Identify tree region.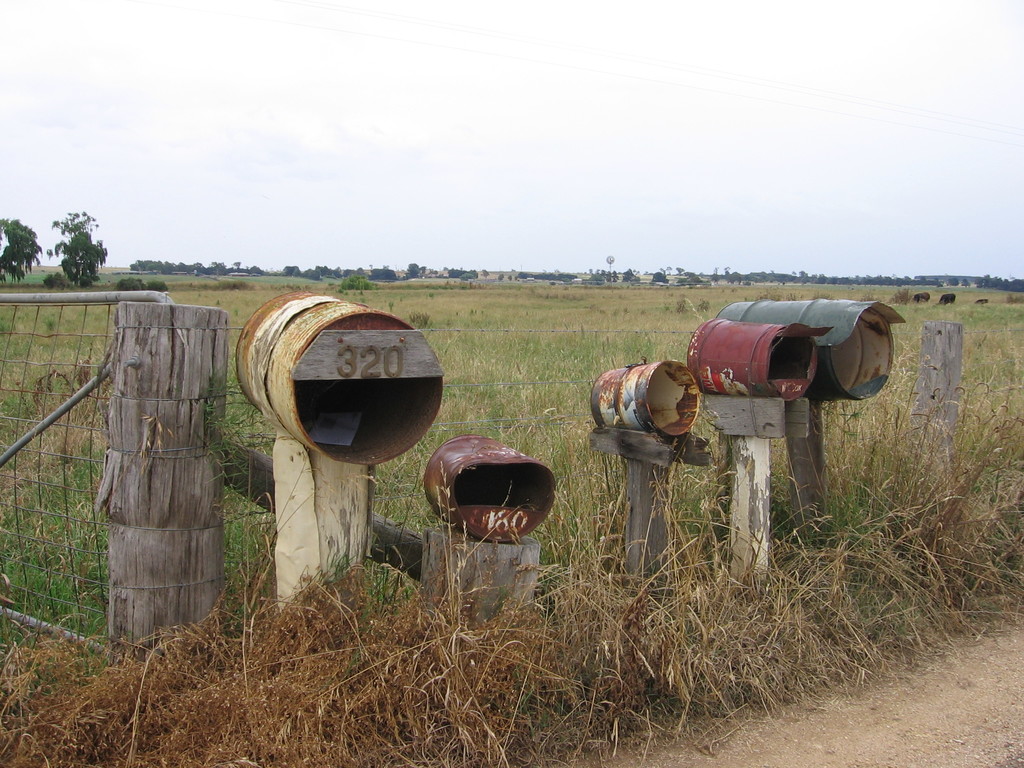
Region: 0:211:49:287.
